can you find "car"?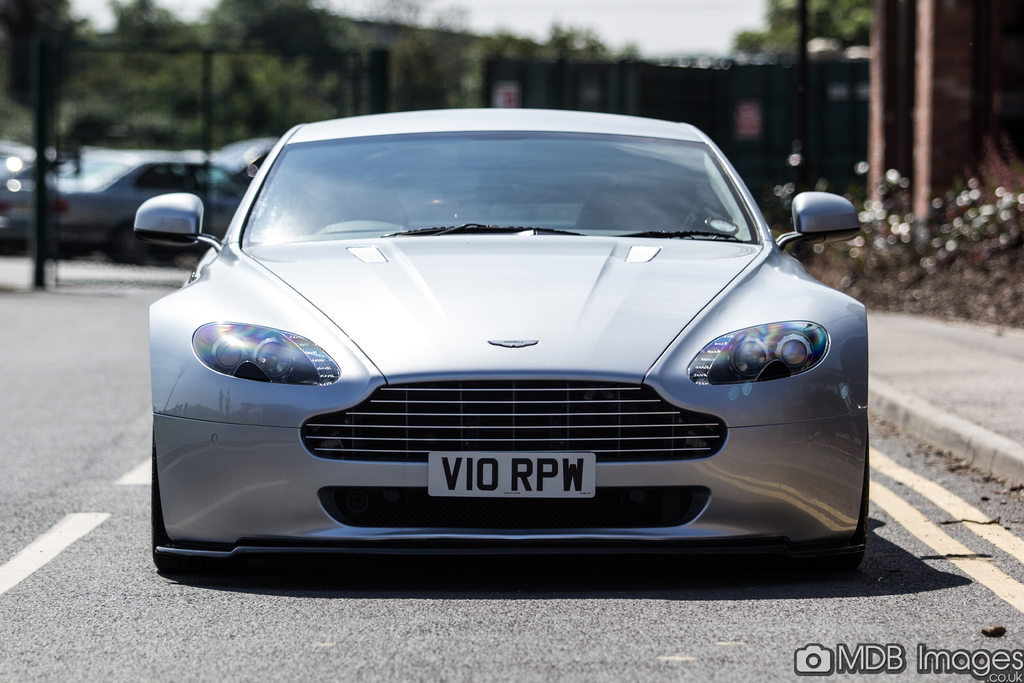
Yes, bounding box: bbox(223, 136, 280, 176).
